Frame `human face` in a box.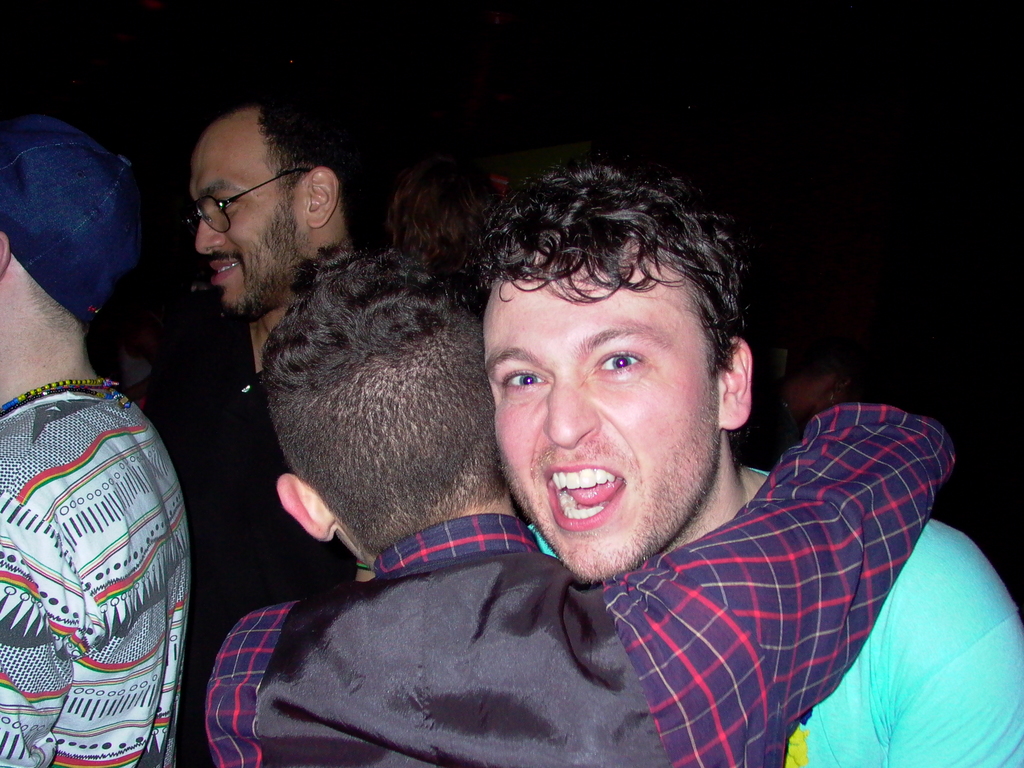
{"x1": 189, "y1": 118, "x2": 301, "y2": 318}.
